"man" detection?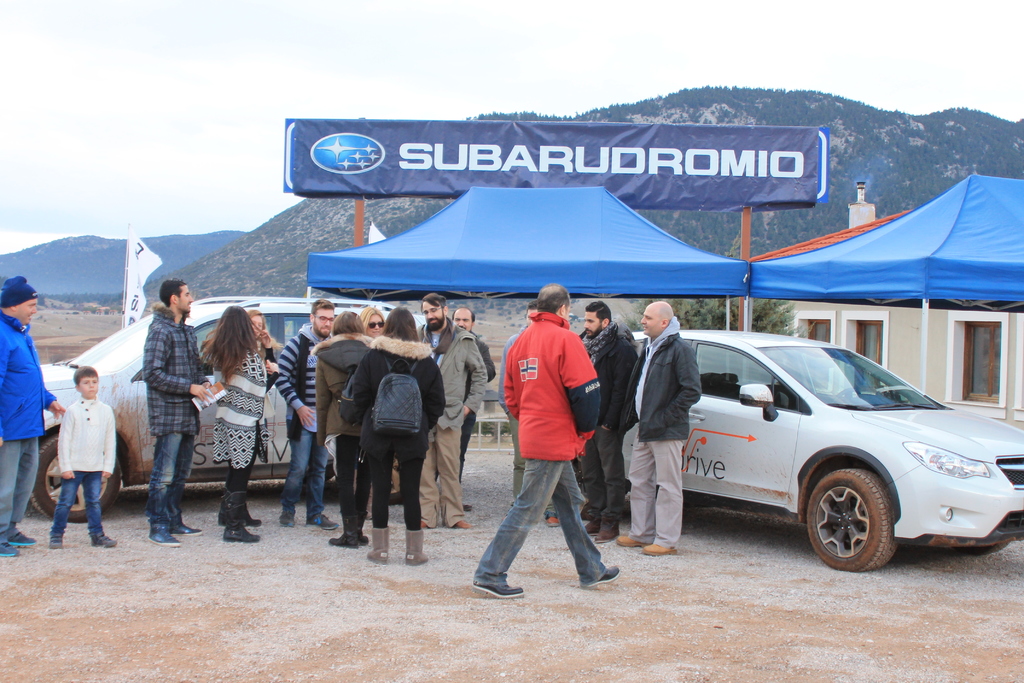
x1=577 y1=300 x2=638 y2=543
